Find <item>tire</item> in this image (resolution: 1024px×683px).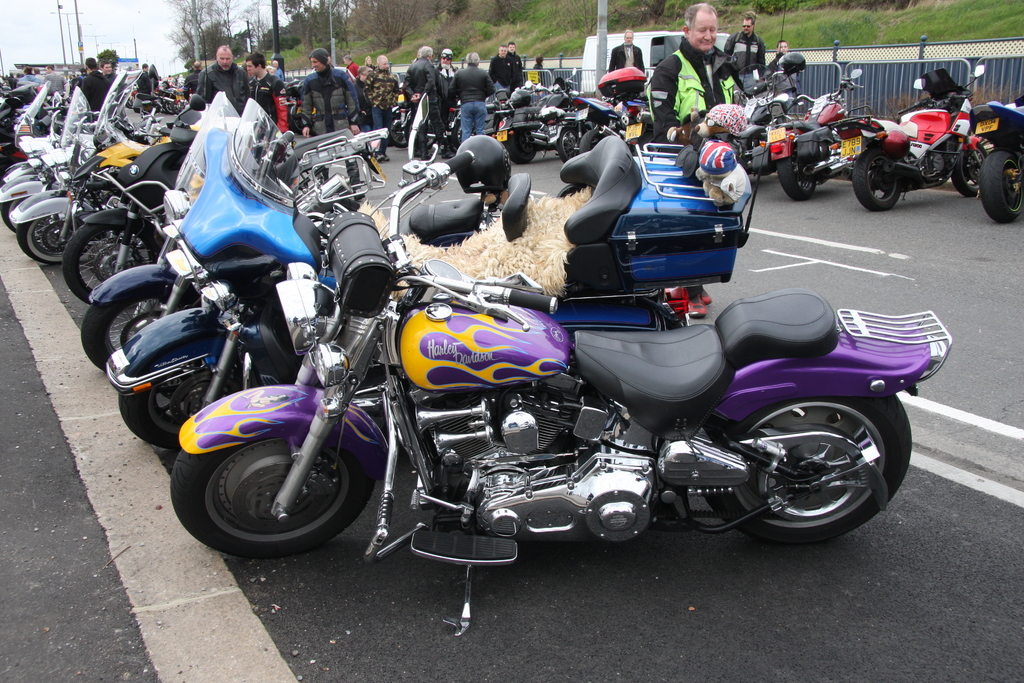
bbox=[778, 160, 823, 202].
